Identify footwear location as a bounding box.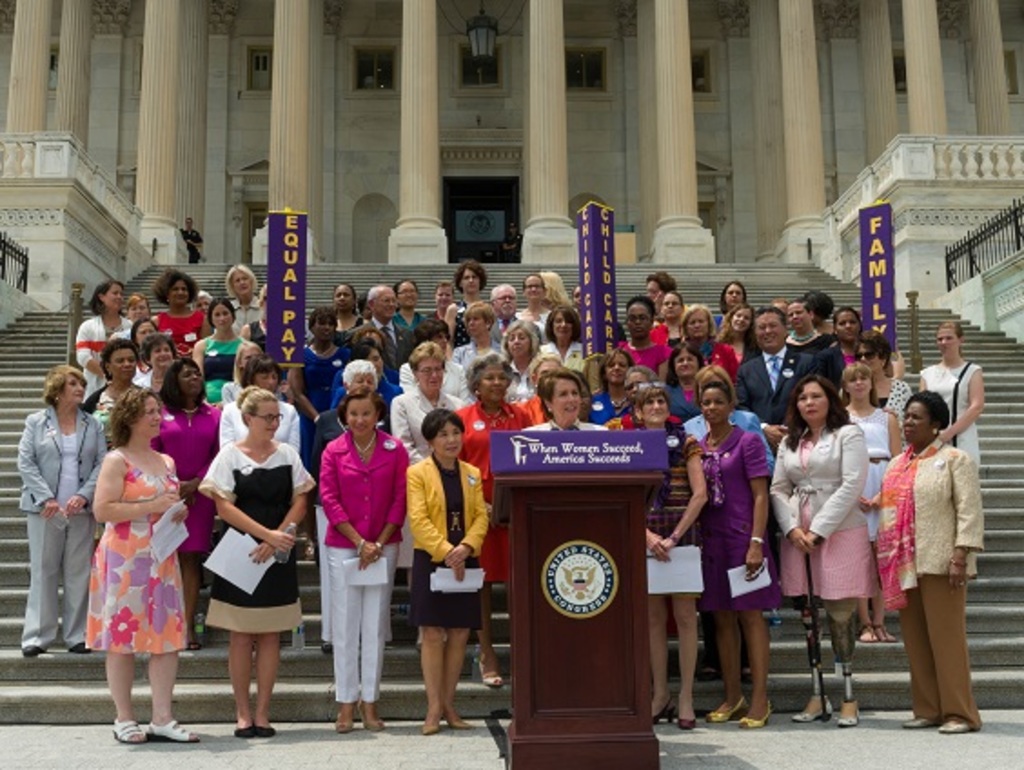
902/708/939/728.
